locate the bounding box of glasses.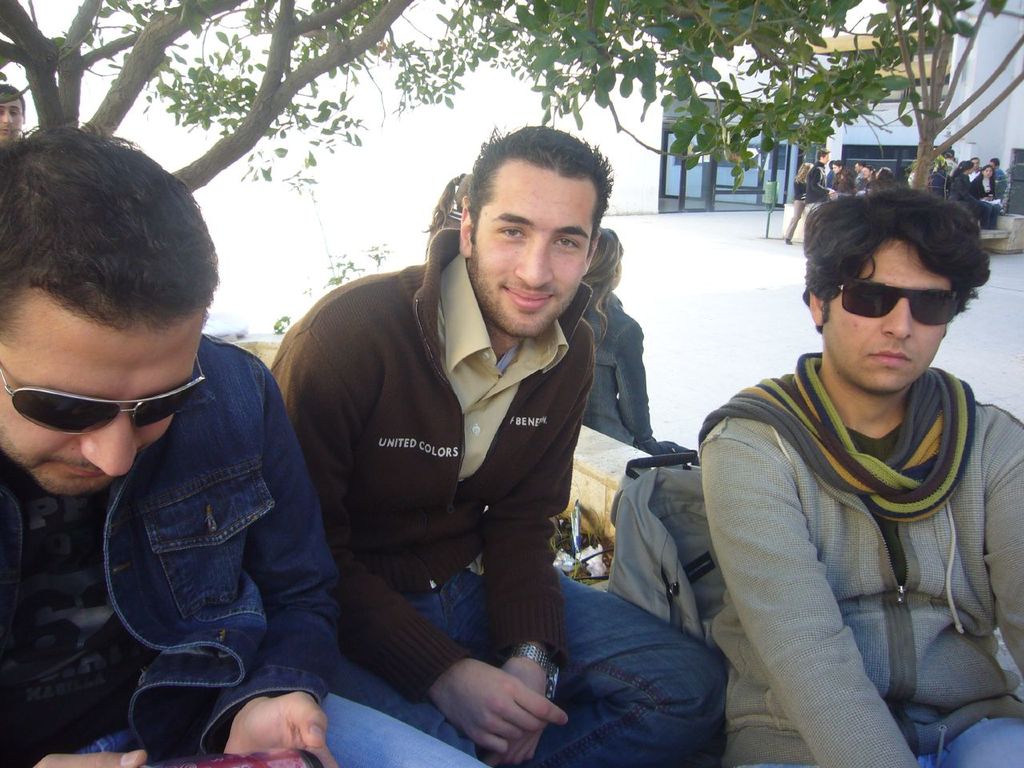
Bounding box: detection(0, 361, 205, 436).
